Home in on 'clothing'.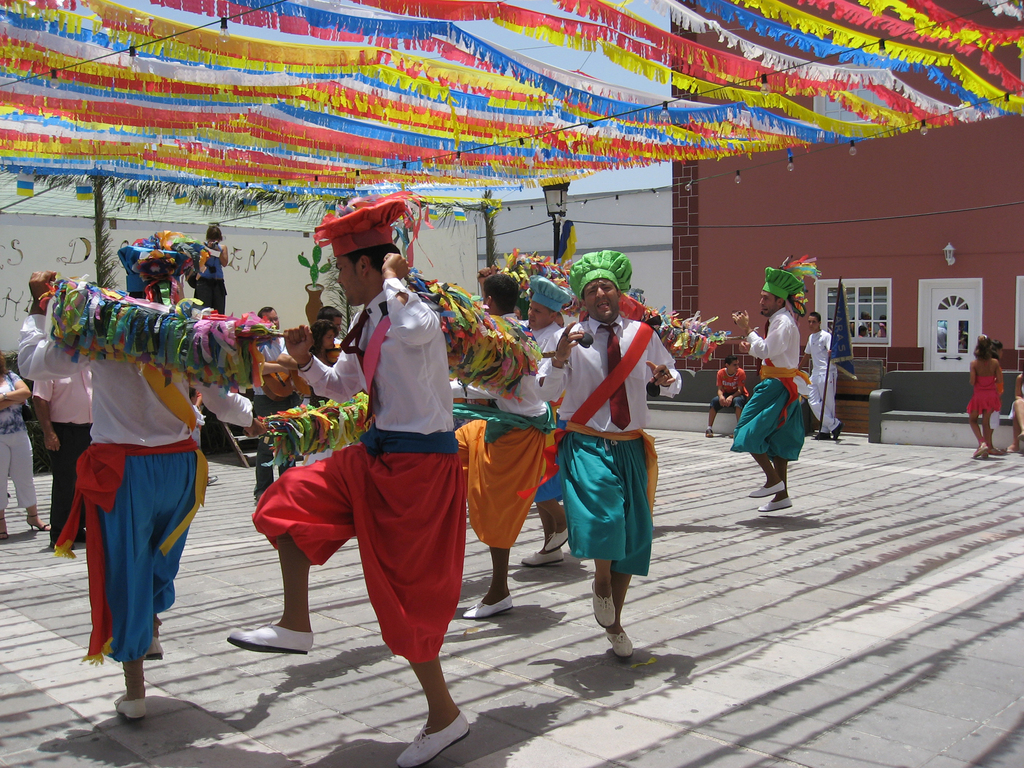
Homed in at 812:330:840:433.
